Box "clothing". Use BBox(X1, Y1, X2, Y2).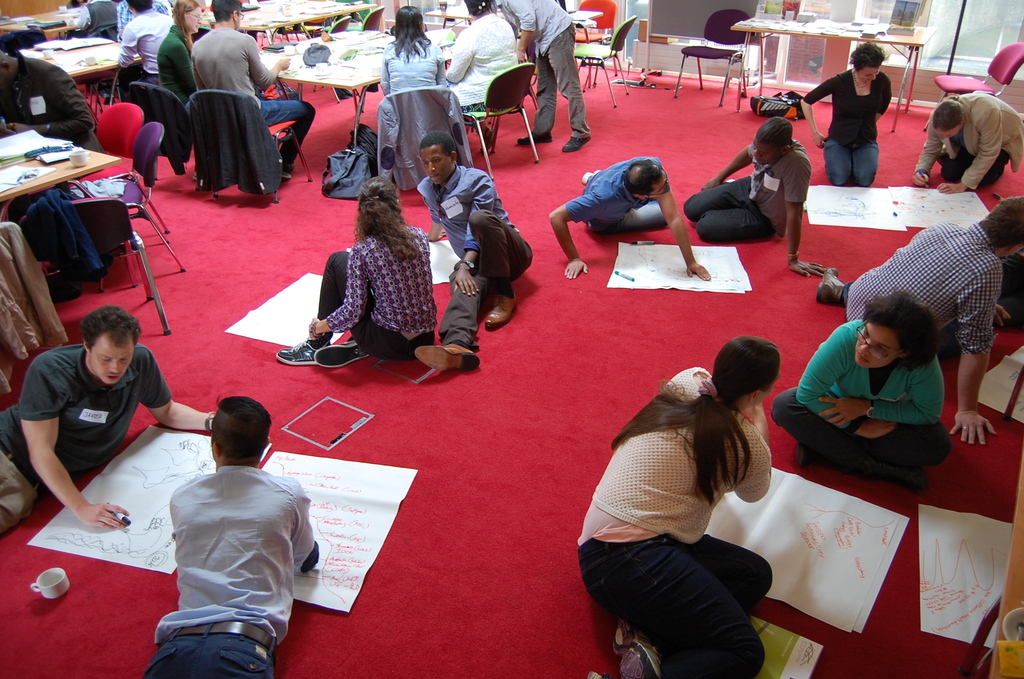
BBox(114, 8, 178, 84).
